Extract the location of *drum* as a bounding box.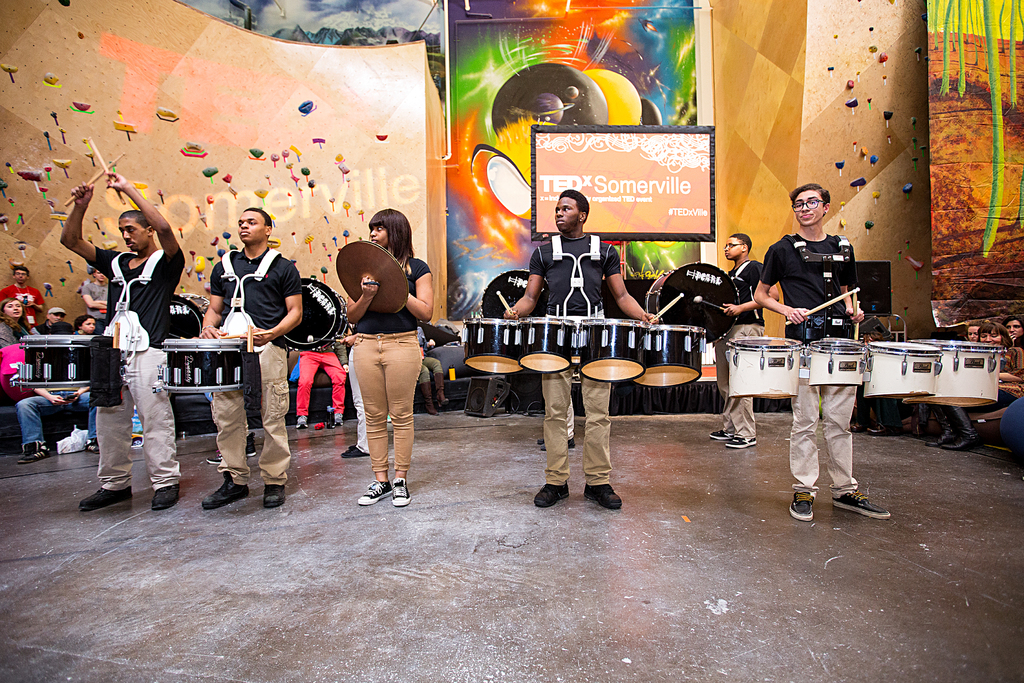
[806,340,867,386].
